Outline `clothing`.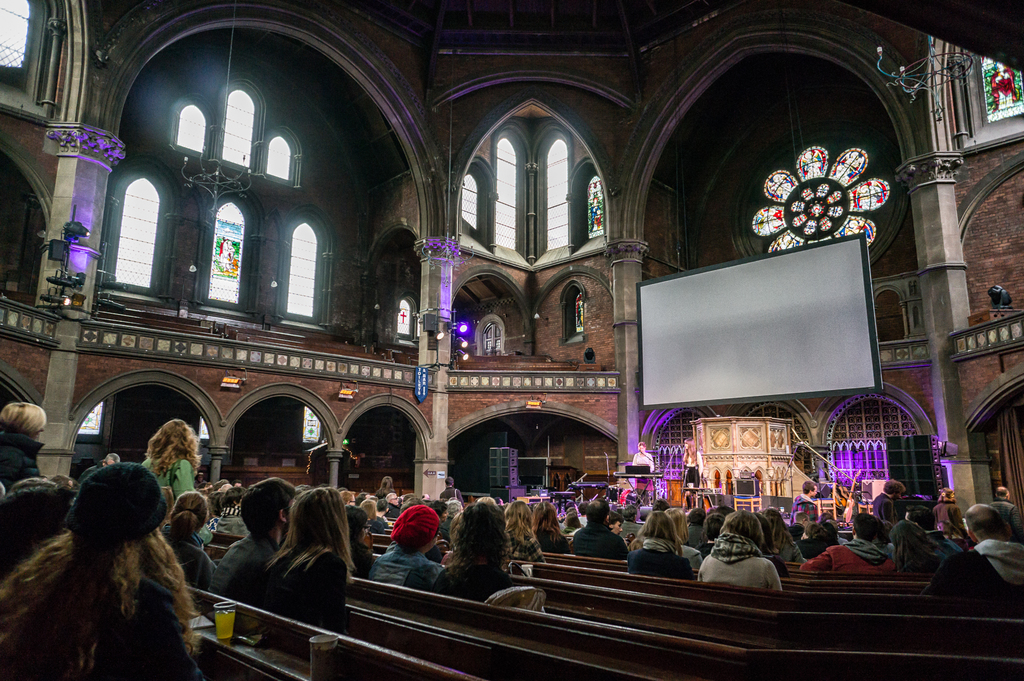
Outline: 0:560:201:680.
